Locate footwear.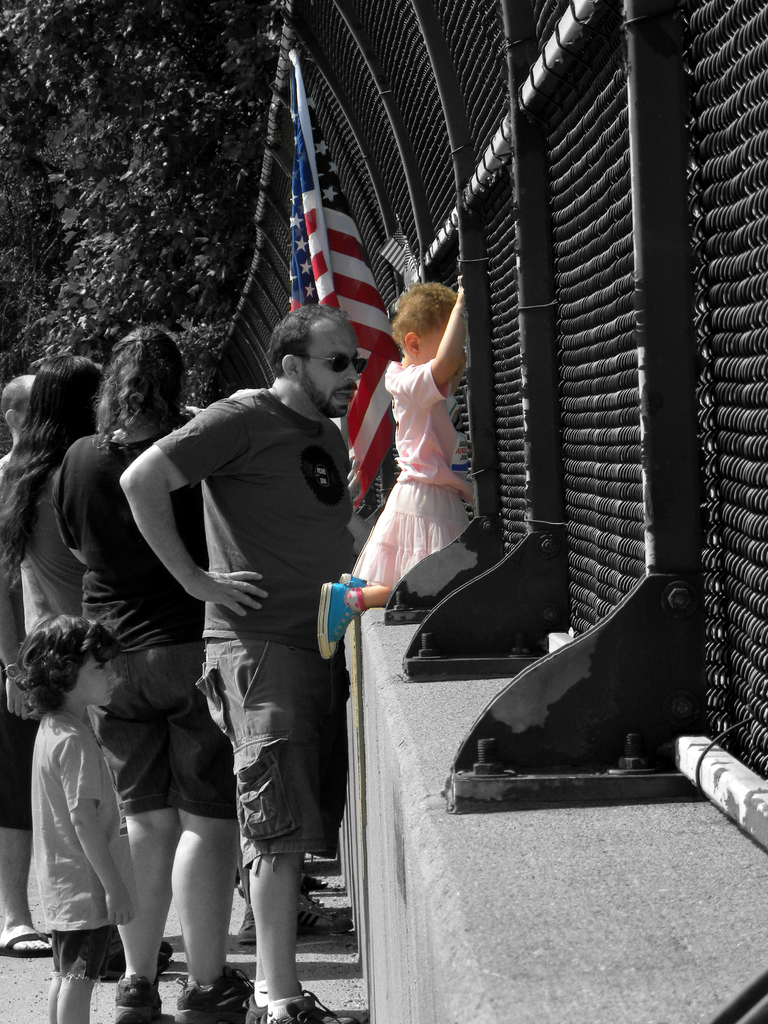
Bounding box: crop(0, 932, 53, 958).
